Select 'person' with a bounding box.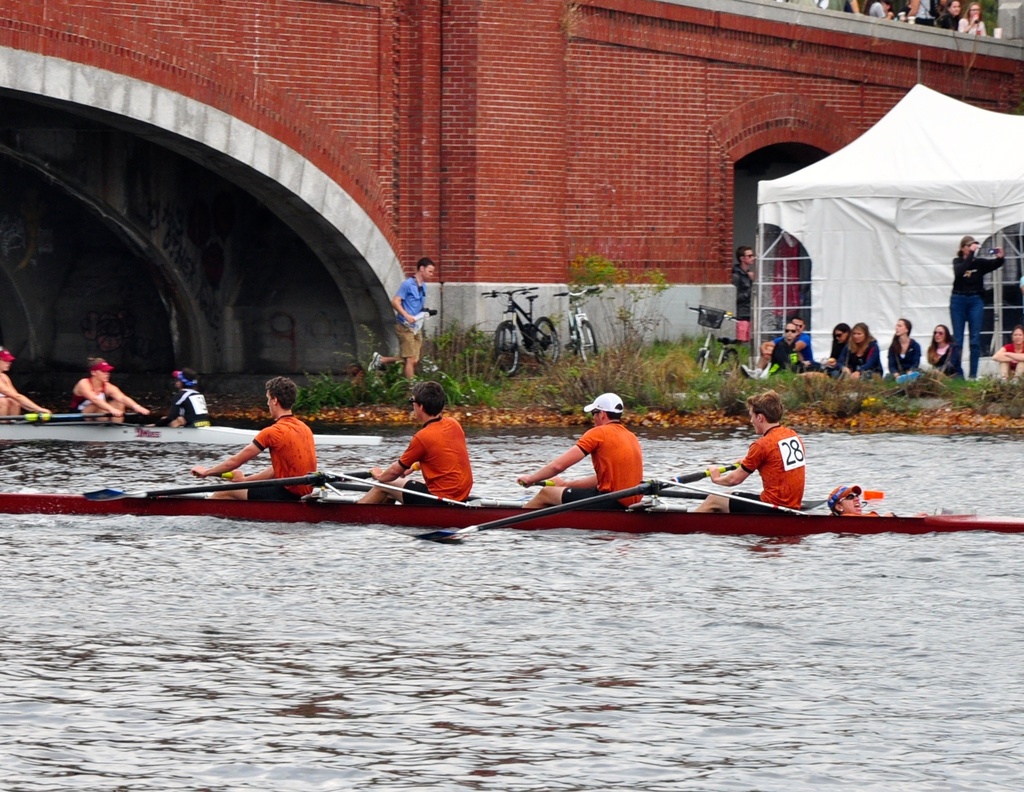
region(188, 371, 316, 505).
